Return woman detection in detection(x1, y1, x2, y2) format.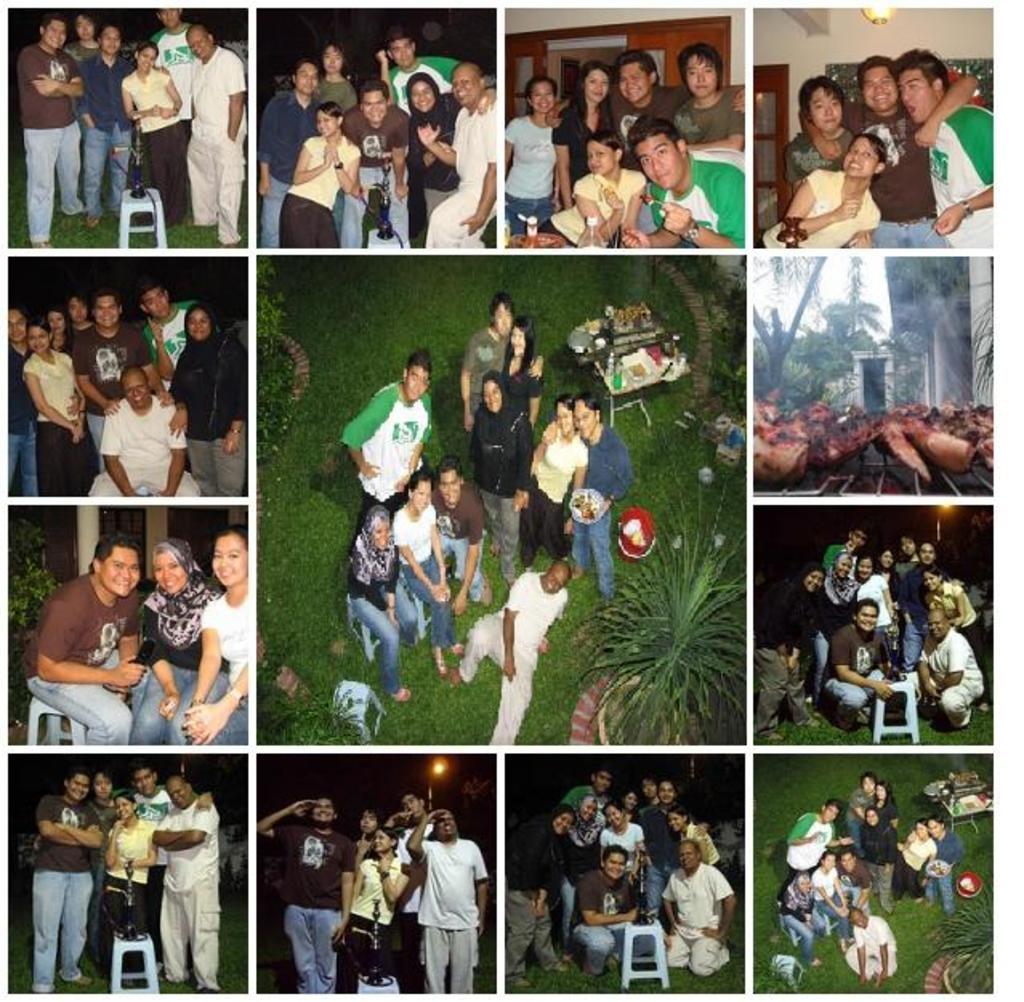
detection(508, 800, 574, 991).
